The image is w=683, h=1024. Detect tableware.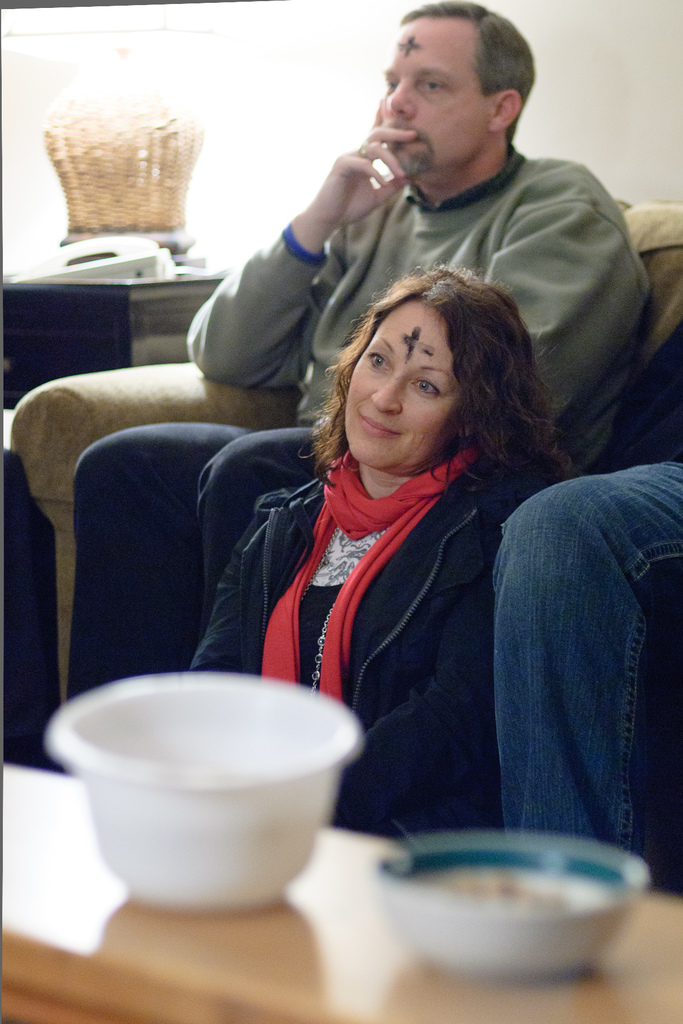
Detection: left=373, top=820, right=641, bottom=986.
